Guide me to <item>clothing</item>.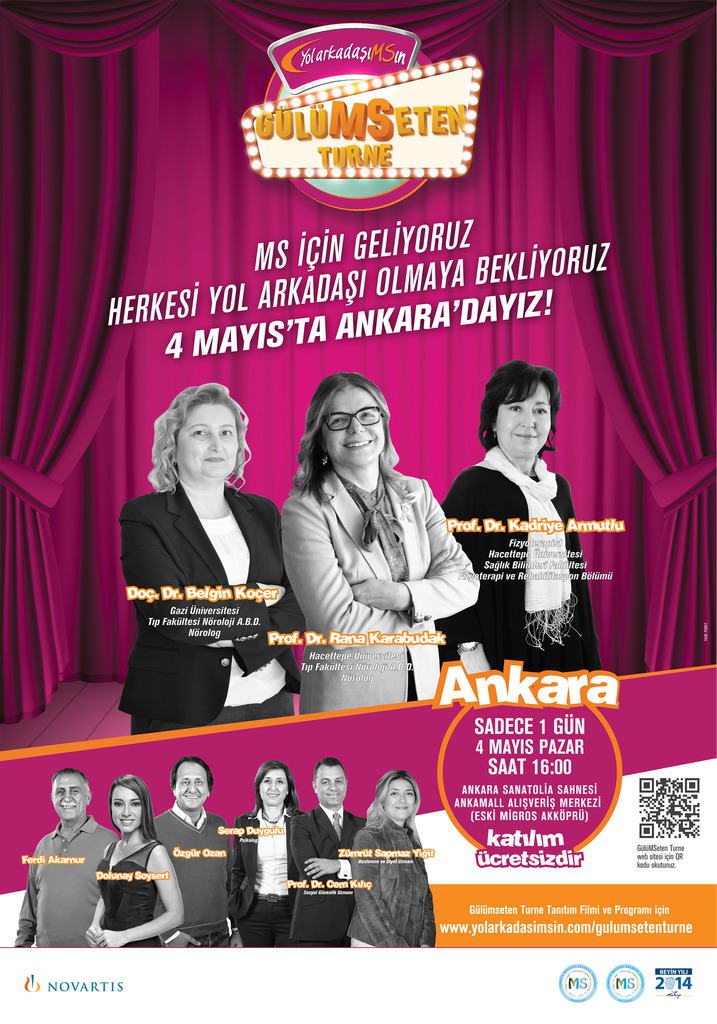
Guidance: 117,472,291,723.
